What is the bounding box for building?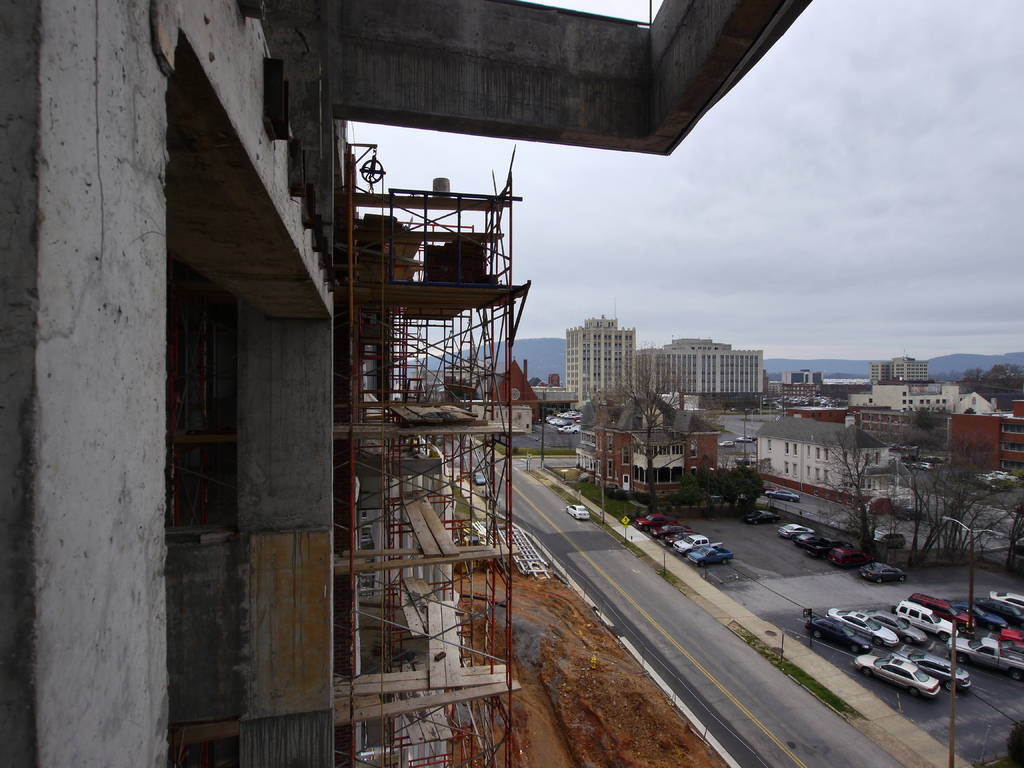
<region>870, 353, 932, 385</region>.
